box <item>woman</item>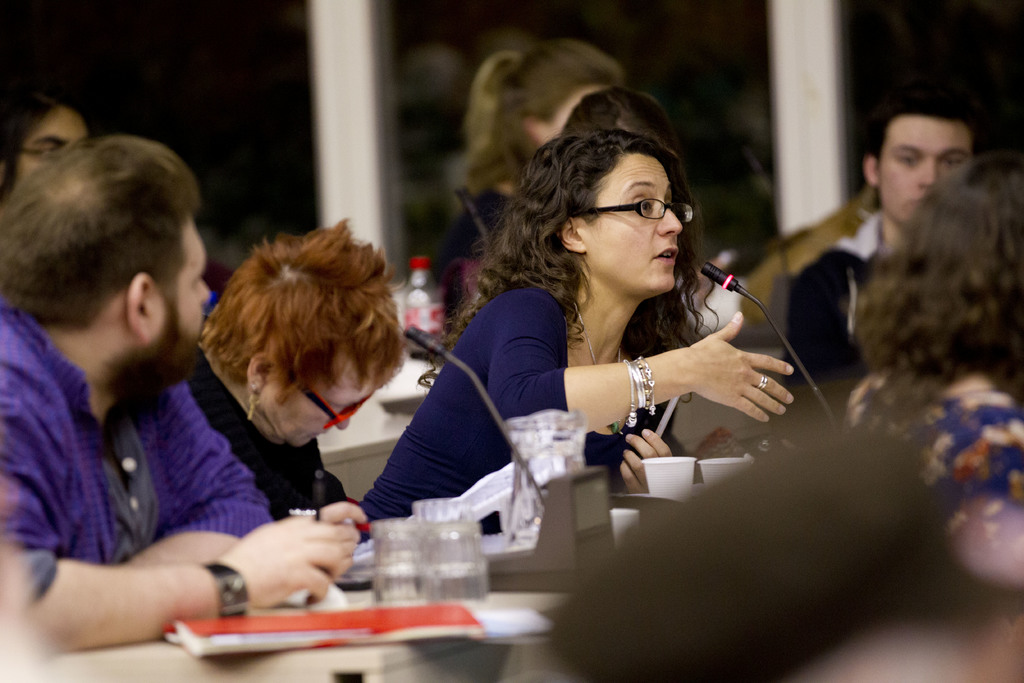
189 220 406 520
